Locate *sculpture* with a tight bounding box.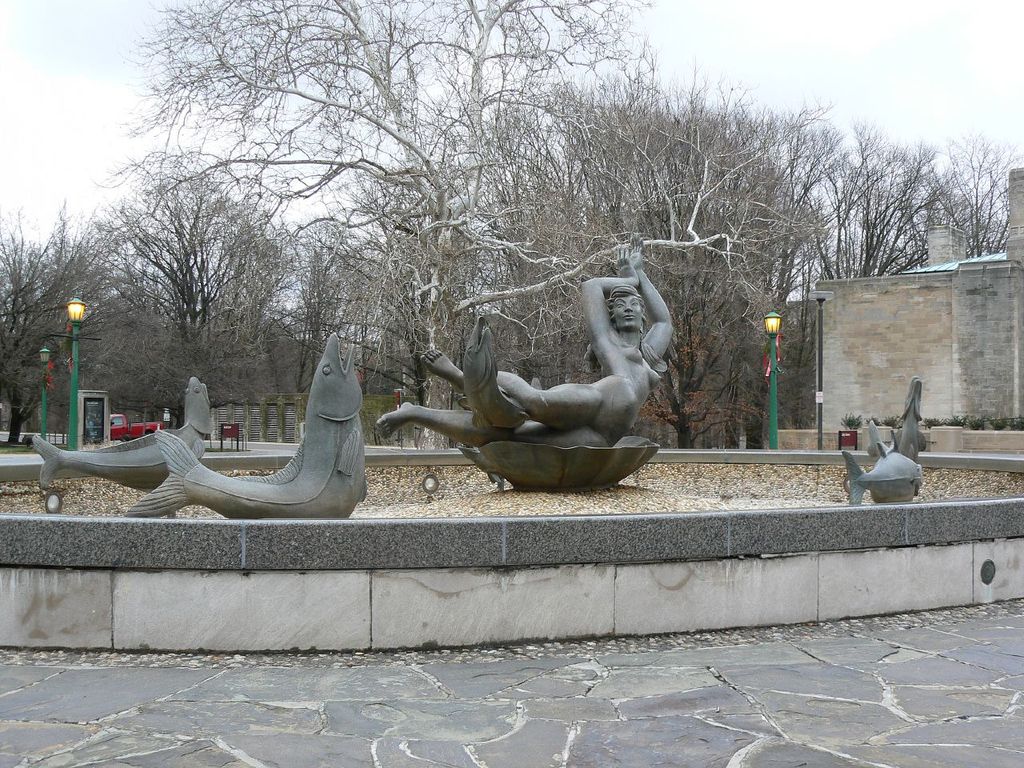
bbox(130, 335, 371, 523).
